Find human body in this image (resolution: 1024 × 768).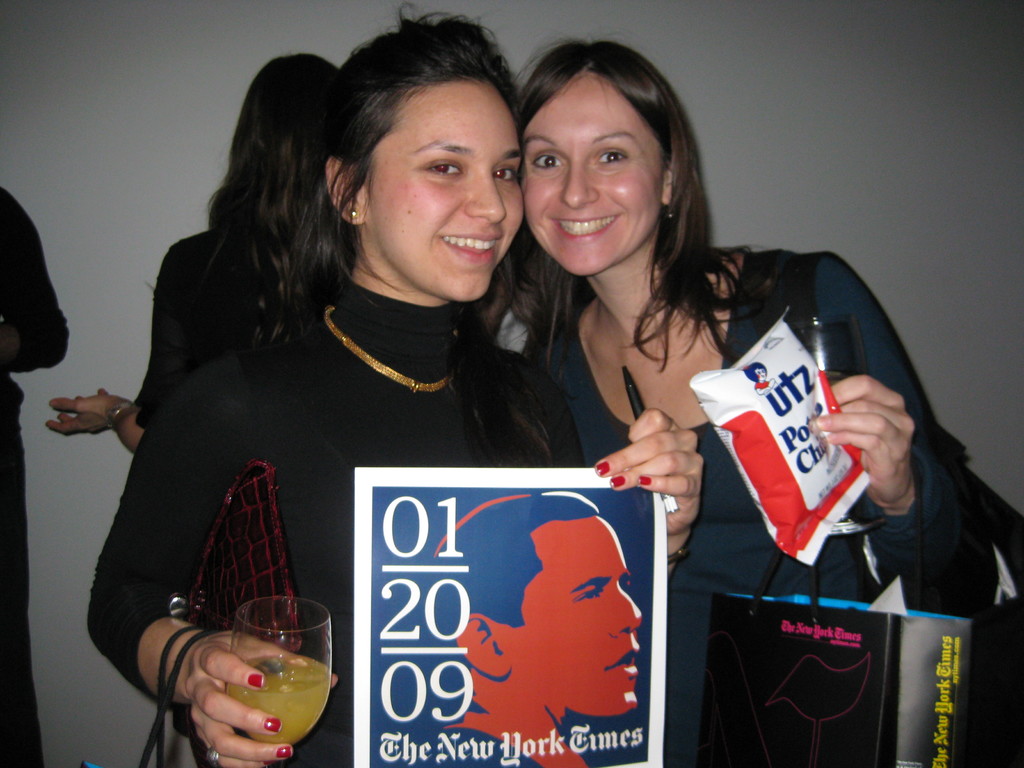
0,188,67,767.
